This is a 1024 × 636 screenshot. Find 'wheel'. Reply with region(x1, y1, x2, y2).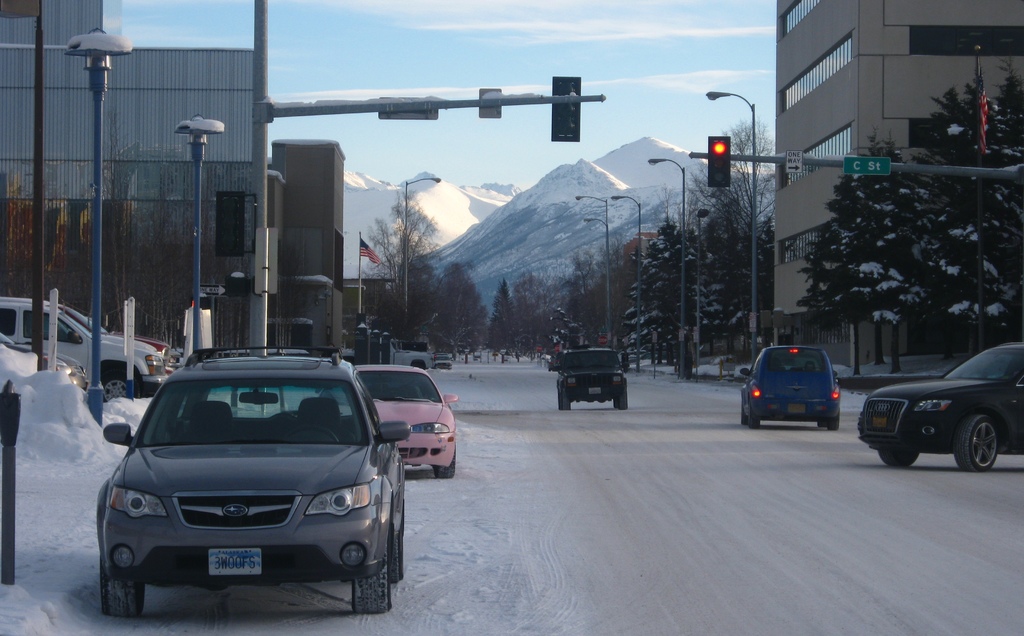
region(818, 423, 826, 428).
